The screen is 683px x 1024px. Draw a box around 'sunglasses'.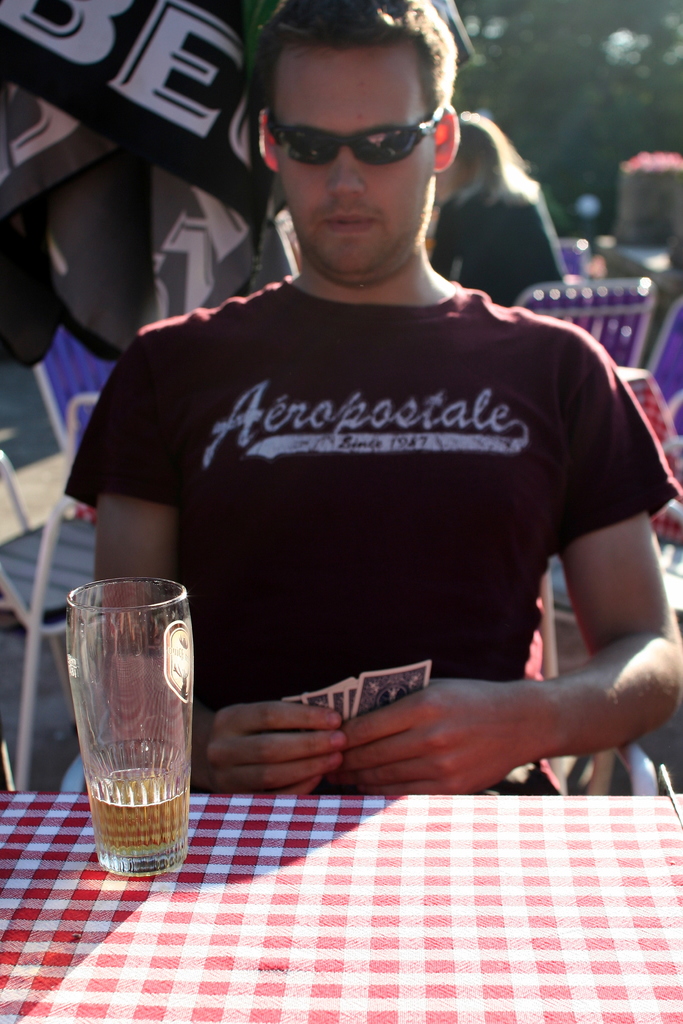
bbox=[270, 104, 440, 166].
